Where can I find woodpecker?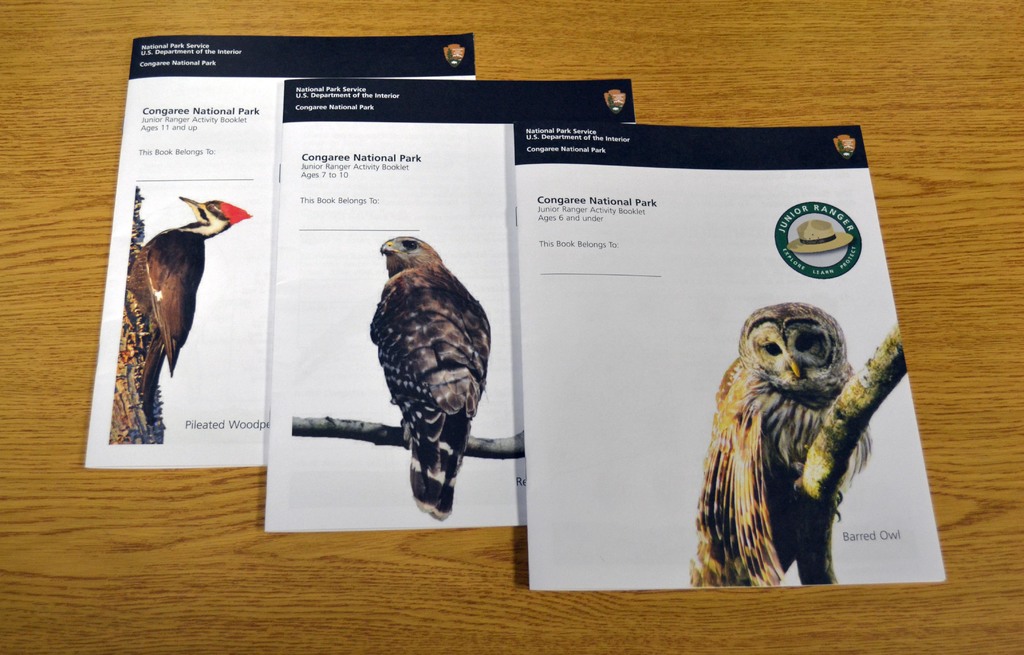
You can find it at {"left": 129, "top": 193, "right": 252, "bottom": 427}.
